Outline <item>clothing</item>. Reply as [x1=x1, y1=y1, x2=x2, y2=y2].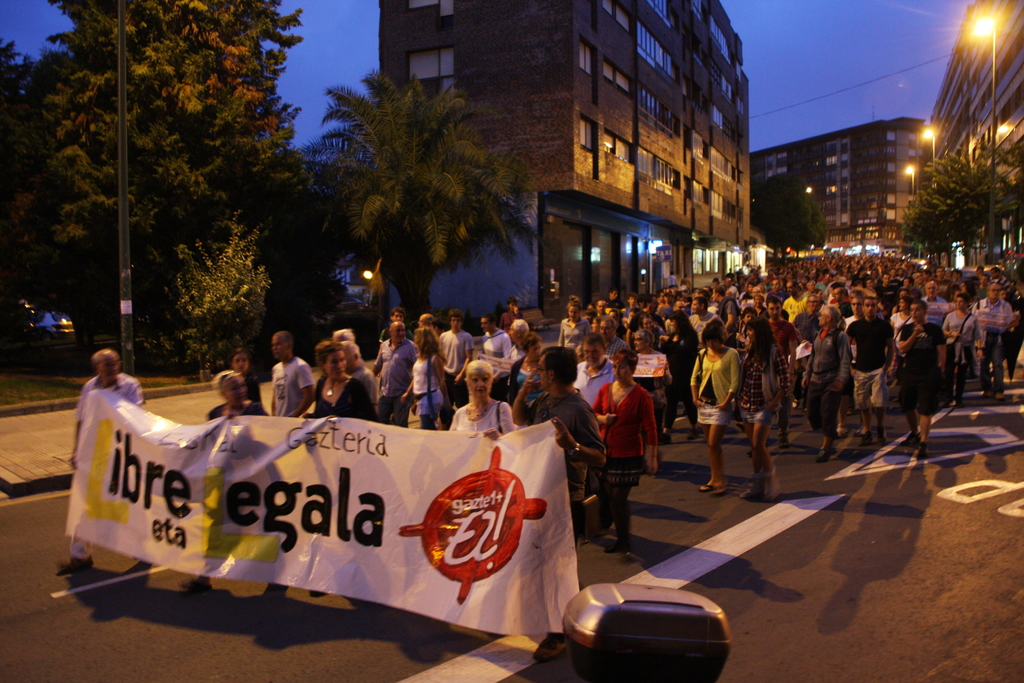
[x1=261, y1=351, x2=314, y2=448].
